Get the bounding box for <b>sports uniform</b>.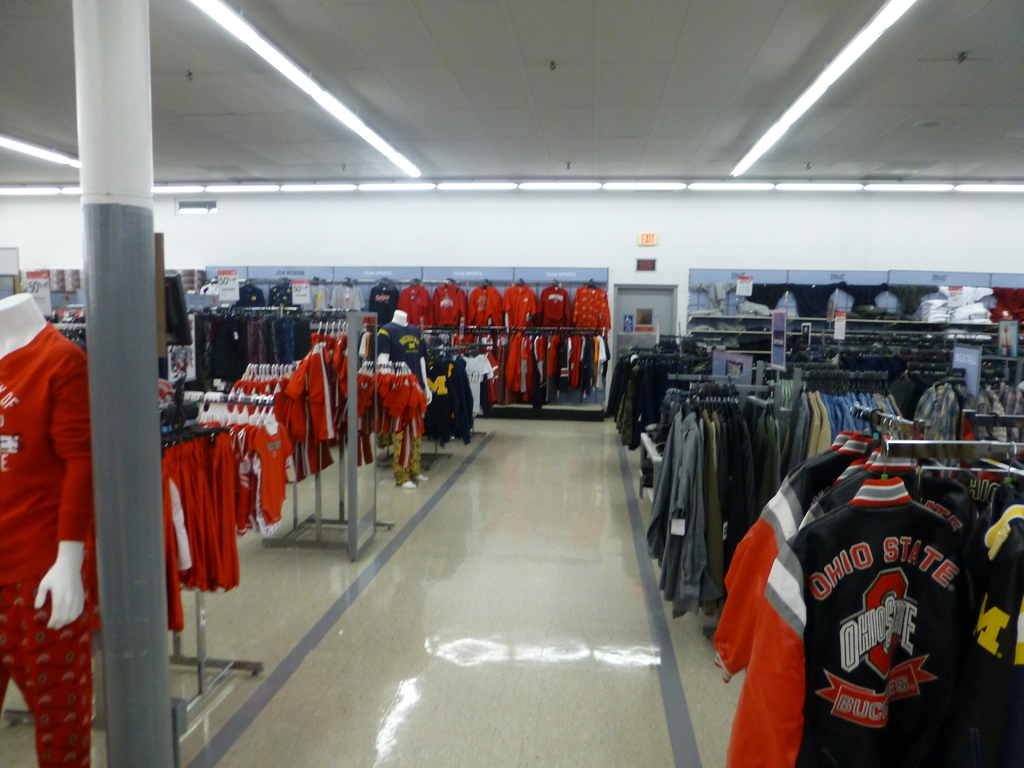
bbox=(761, 475, 963, 767).
